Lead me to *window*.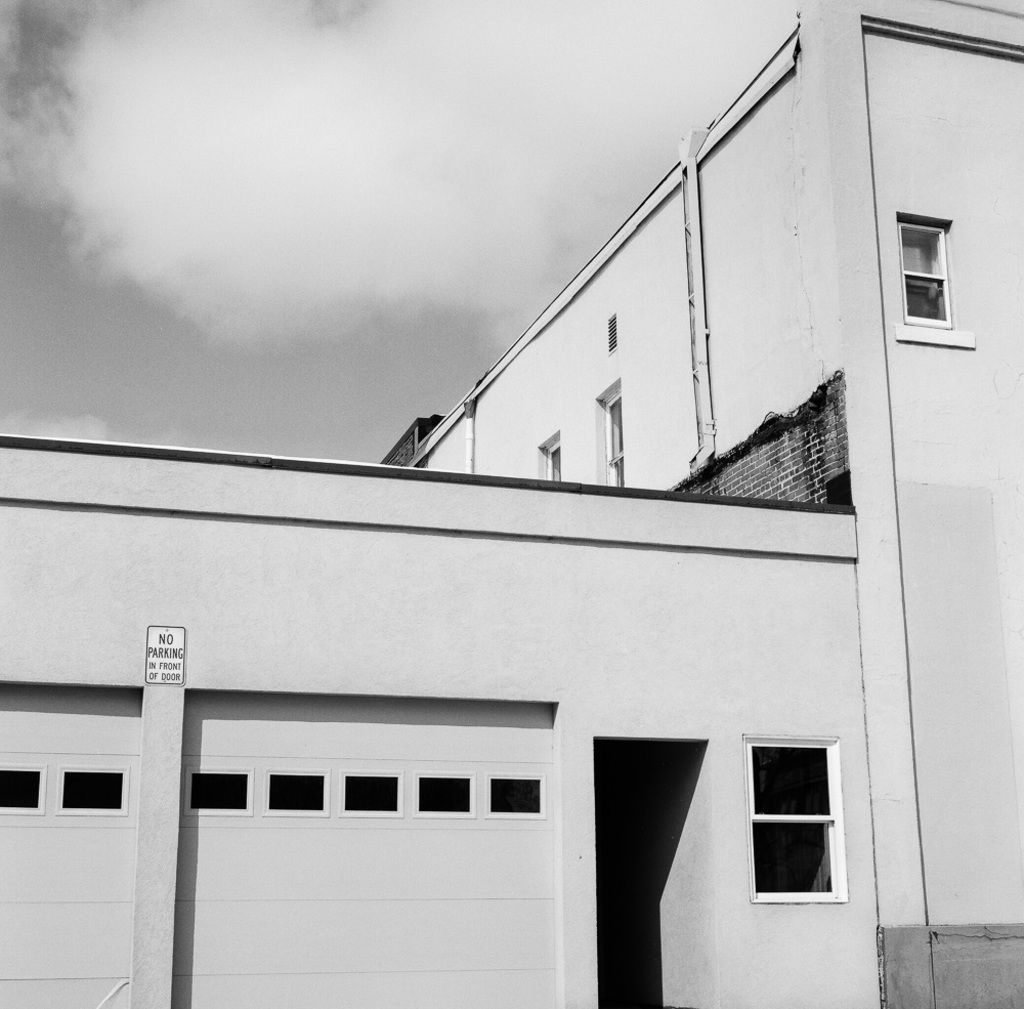
Lead to box=[543, 442, 572, 489].
